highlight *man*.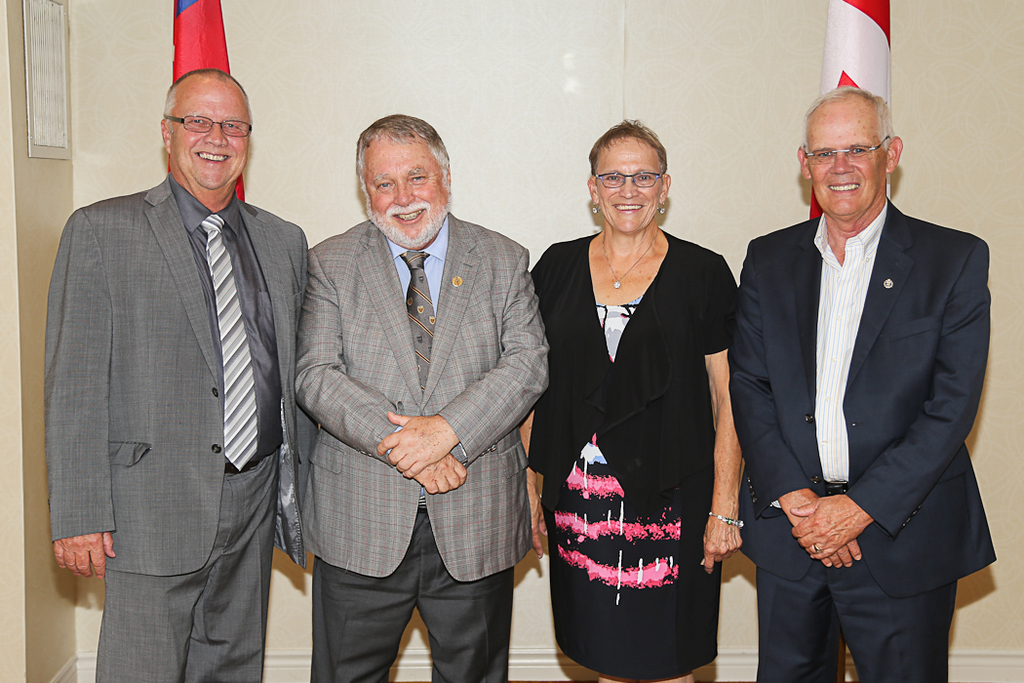
Highlighted region: box=[44, 66, 309, 682].
